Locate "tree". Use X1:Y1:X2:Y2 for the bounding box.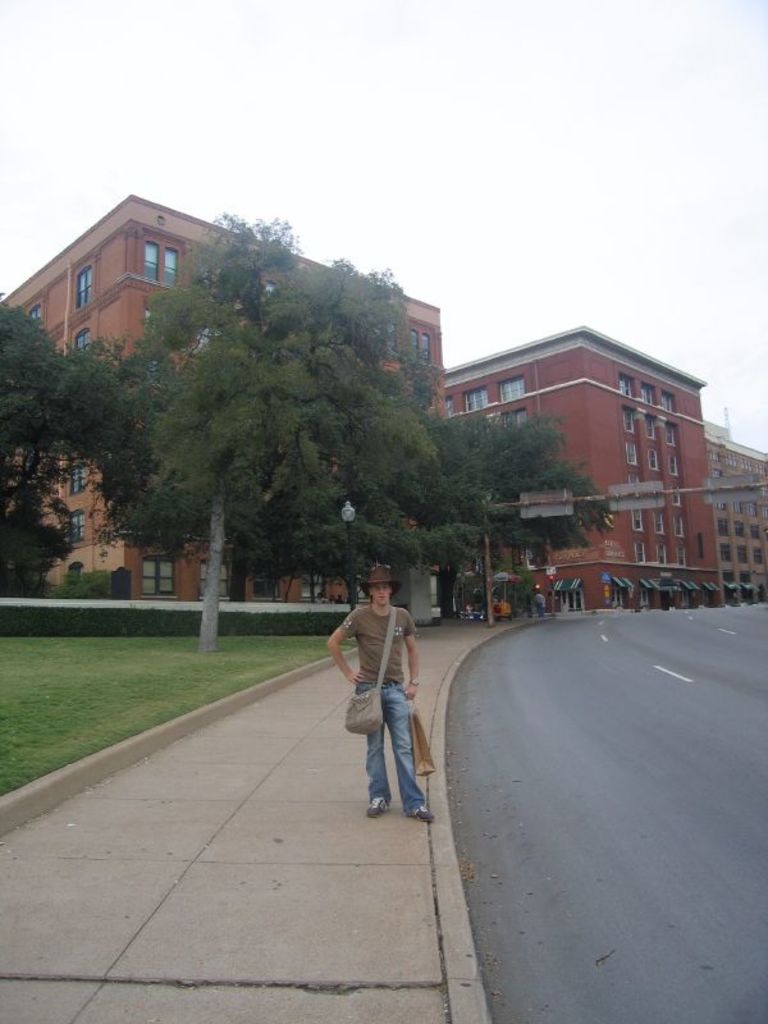
0:269:159:602.
